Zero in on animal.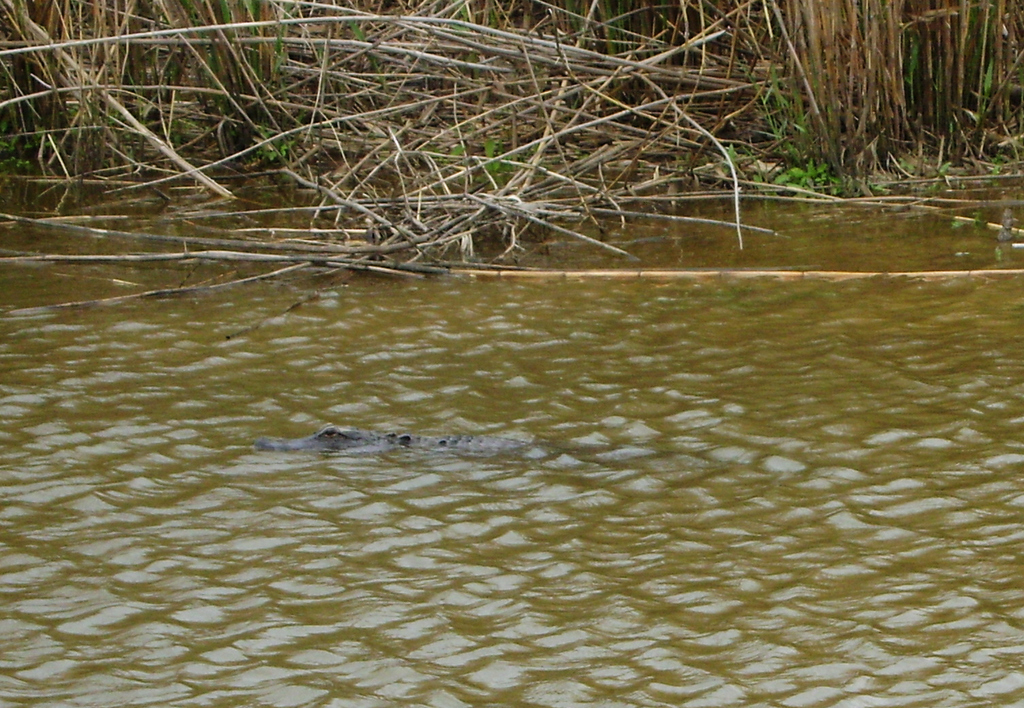
Zeroed in: [left=252, top=422, right=530, bottom=457].
